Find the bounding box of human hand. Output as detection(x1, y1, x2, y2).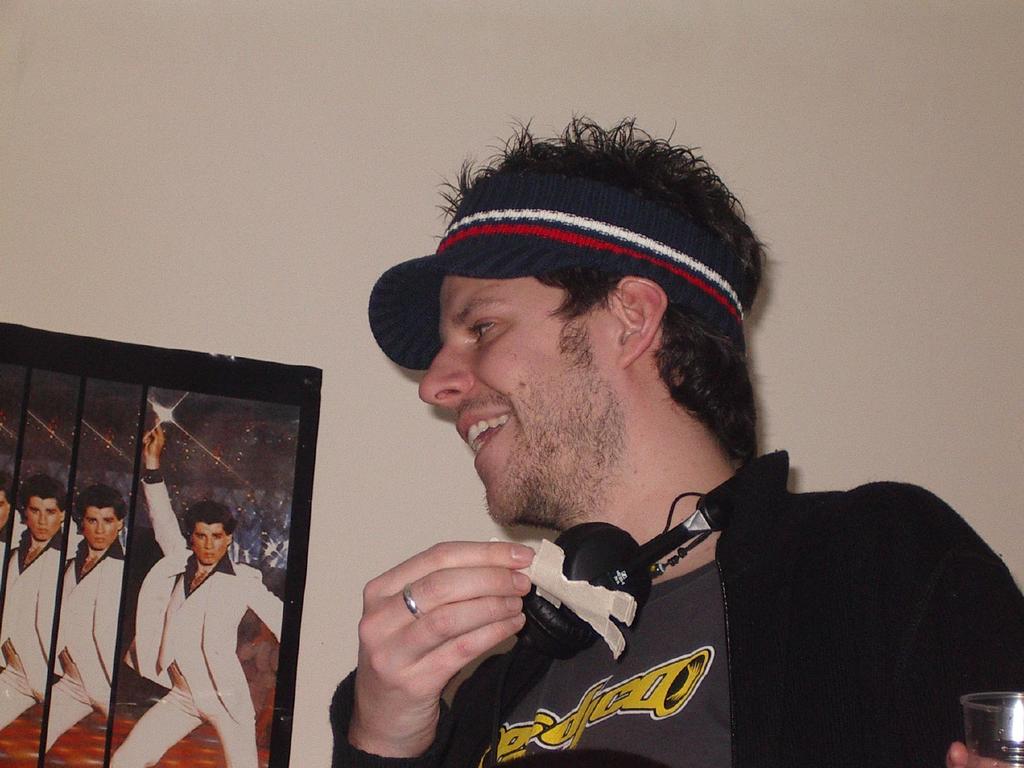
detection(943, 739, 1023, 767).
